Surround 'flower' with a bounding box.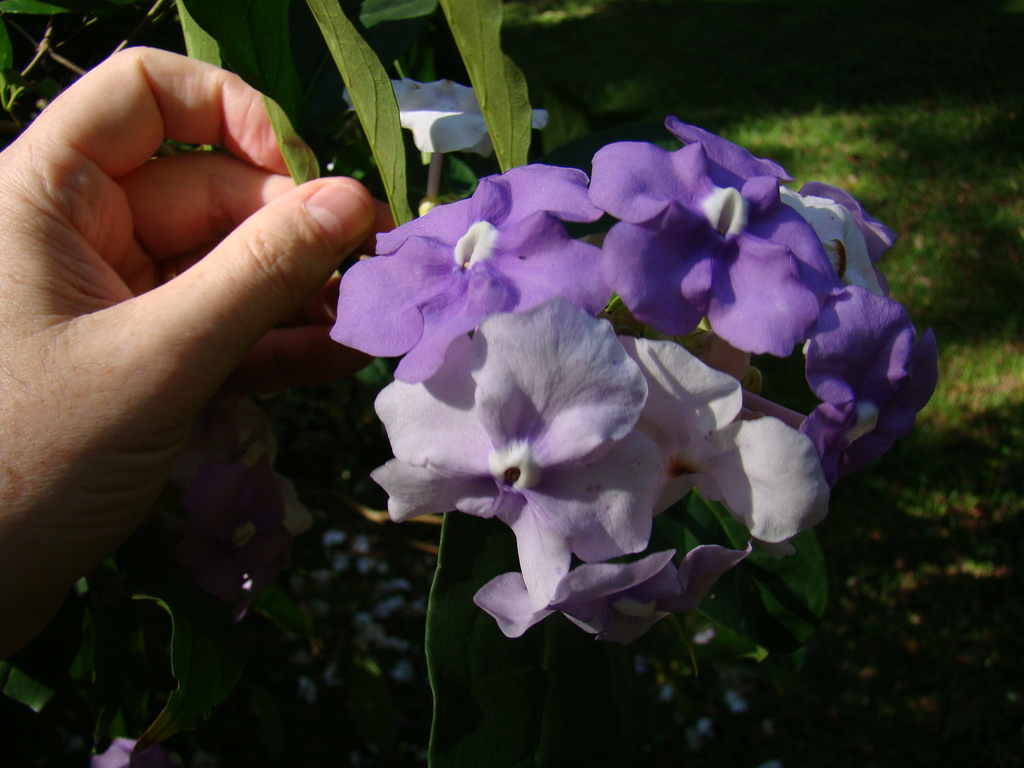
select_region(364, 275, 715, 630).
